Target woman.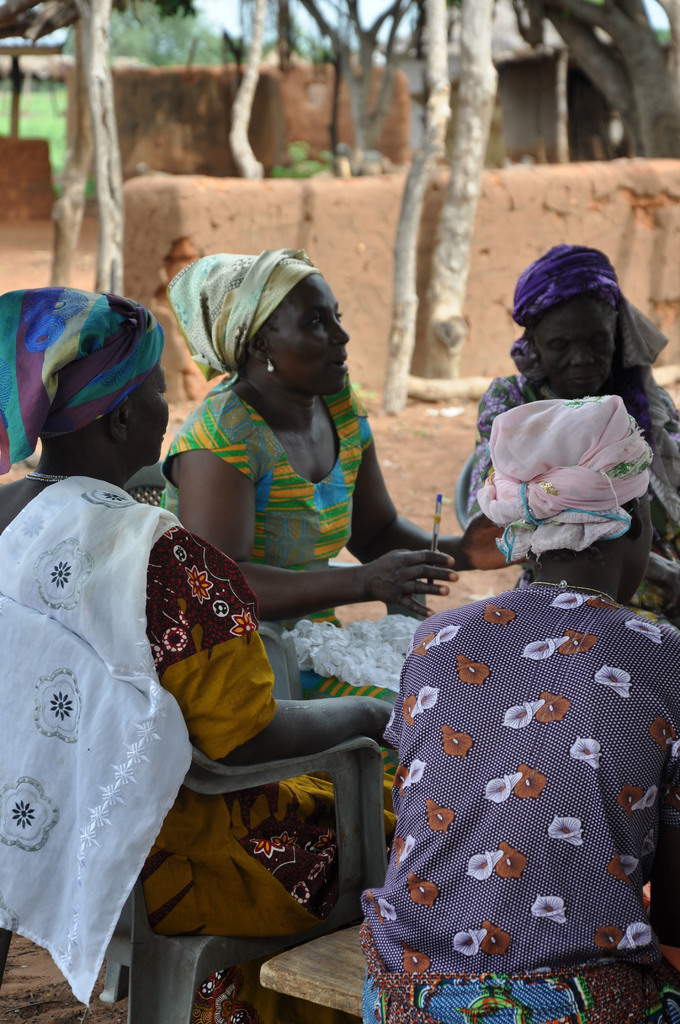
Target region: [0,282,465,953].
